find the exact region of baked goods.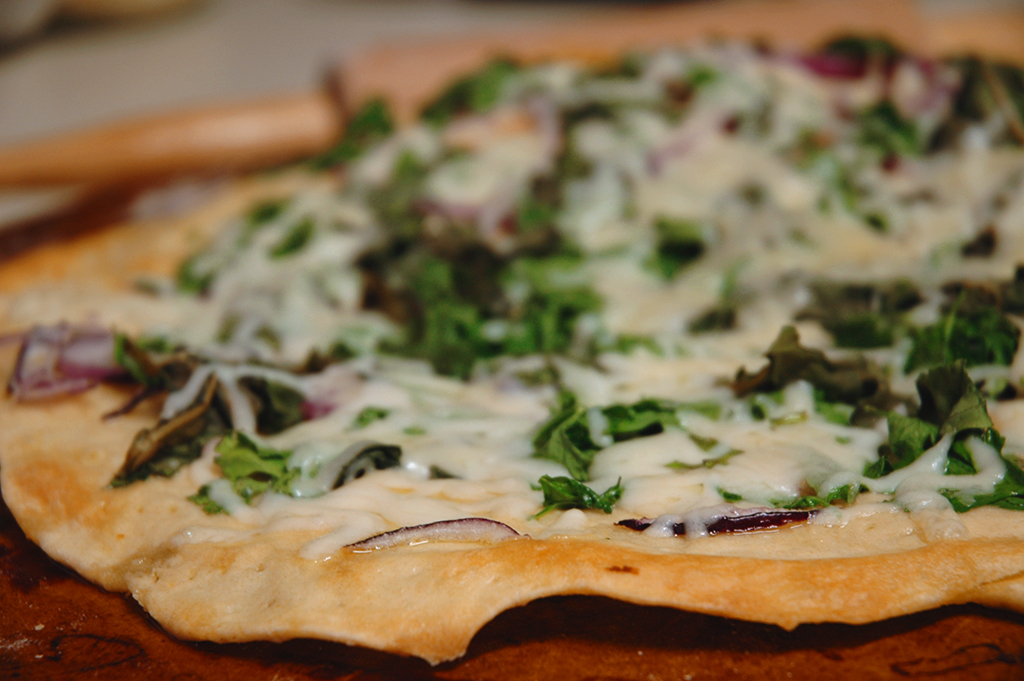
Exact region: bbox(0, 0, 1023, 664).
